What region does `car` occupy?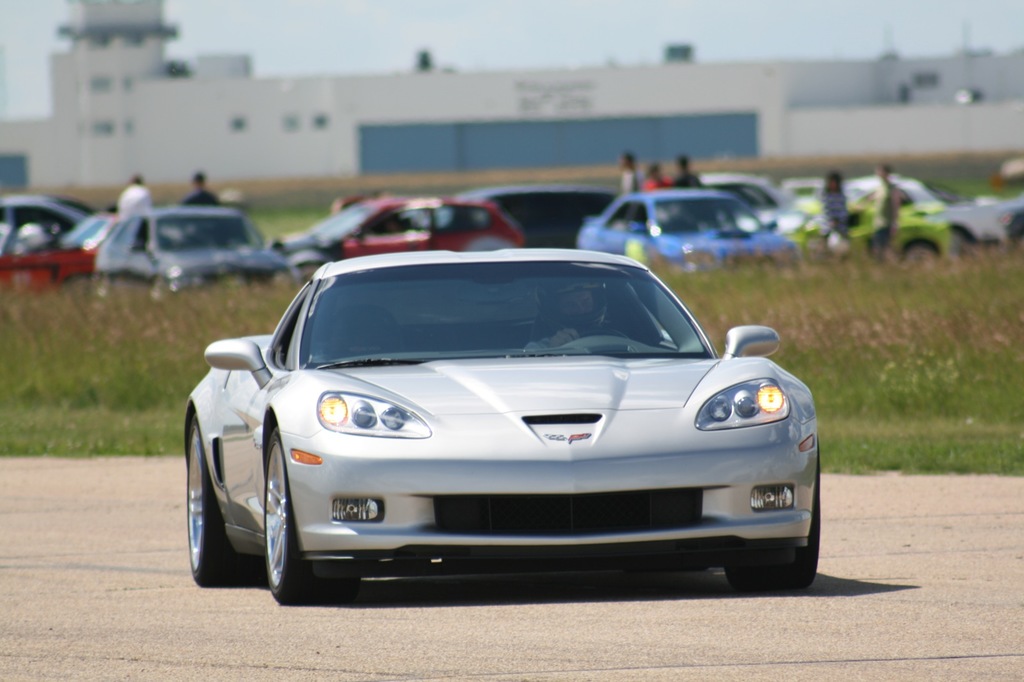
<box>183,249,817,603</box>.
